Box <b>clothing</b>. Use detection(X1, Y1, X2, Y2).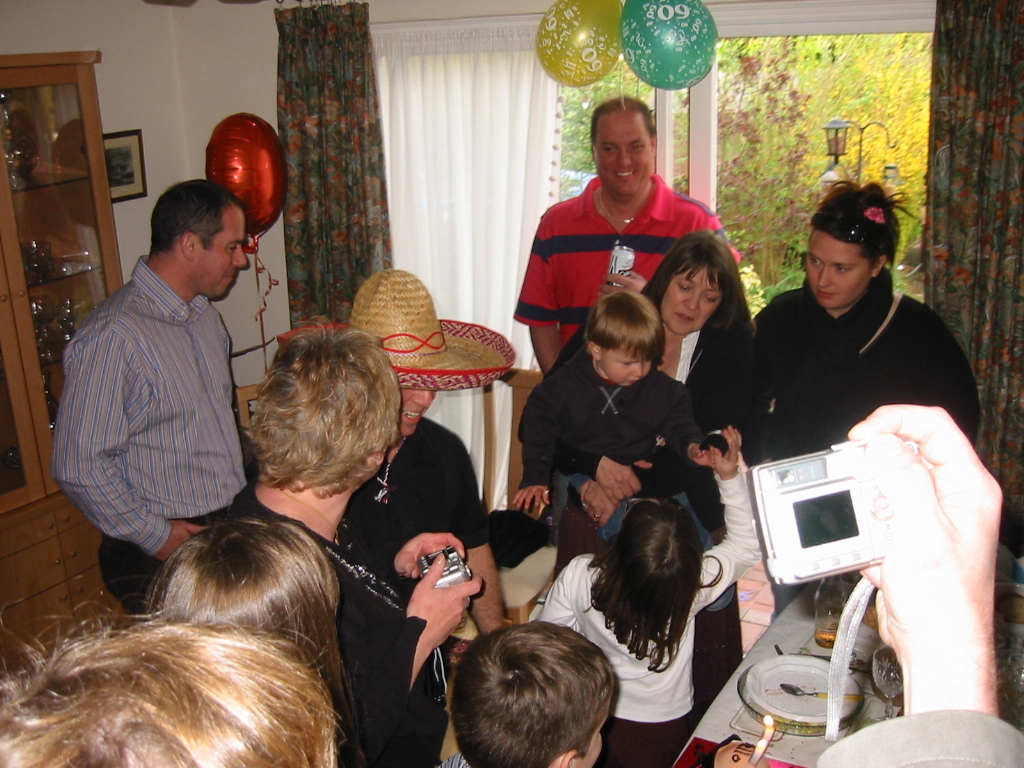
detection(508, 337, 706, 552).
